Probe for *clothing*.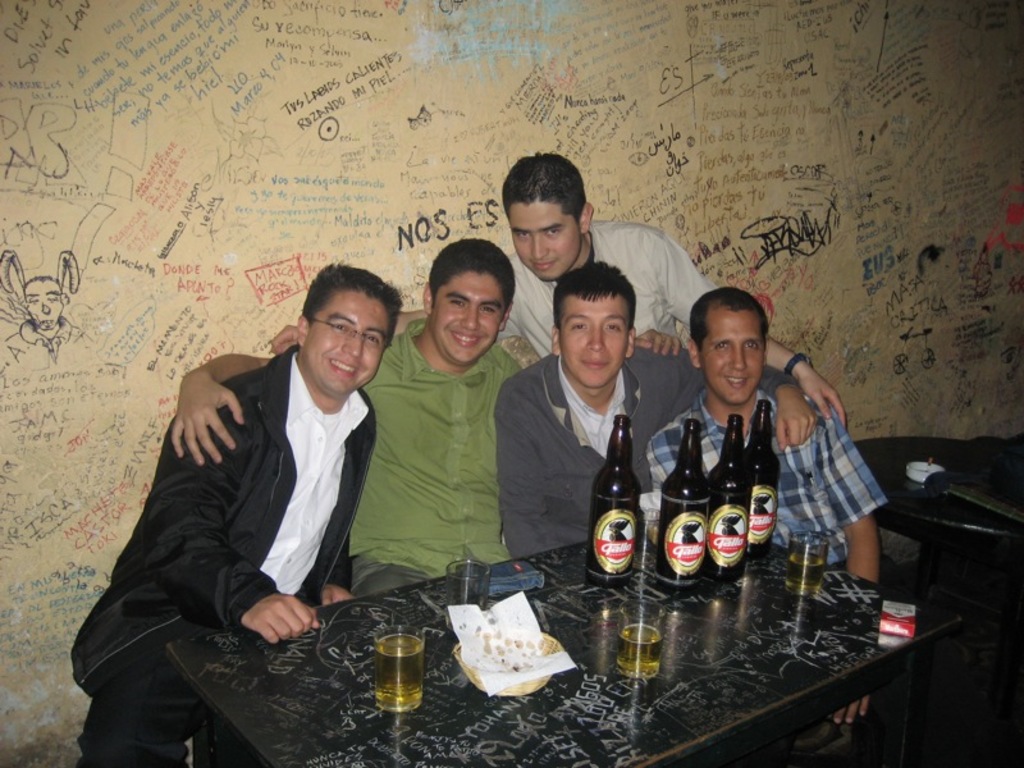
Probe result: detection(498, 219, 722, 358).
